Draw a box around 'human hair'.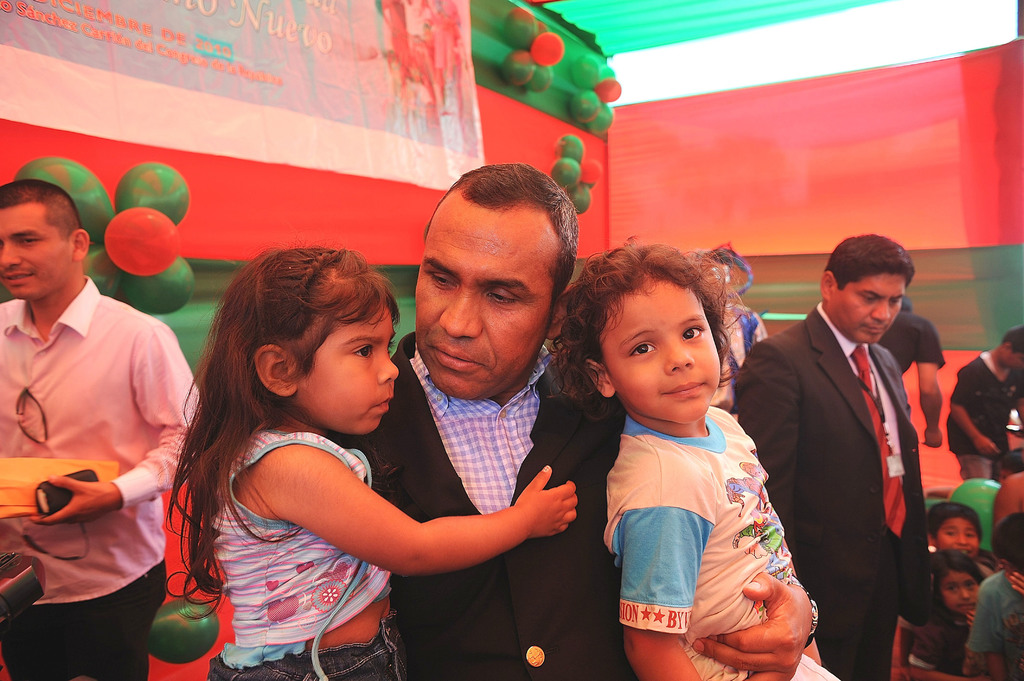
160,246,397,622.
